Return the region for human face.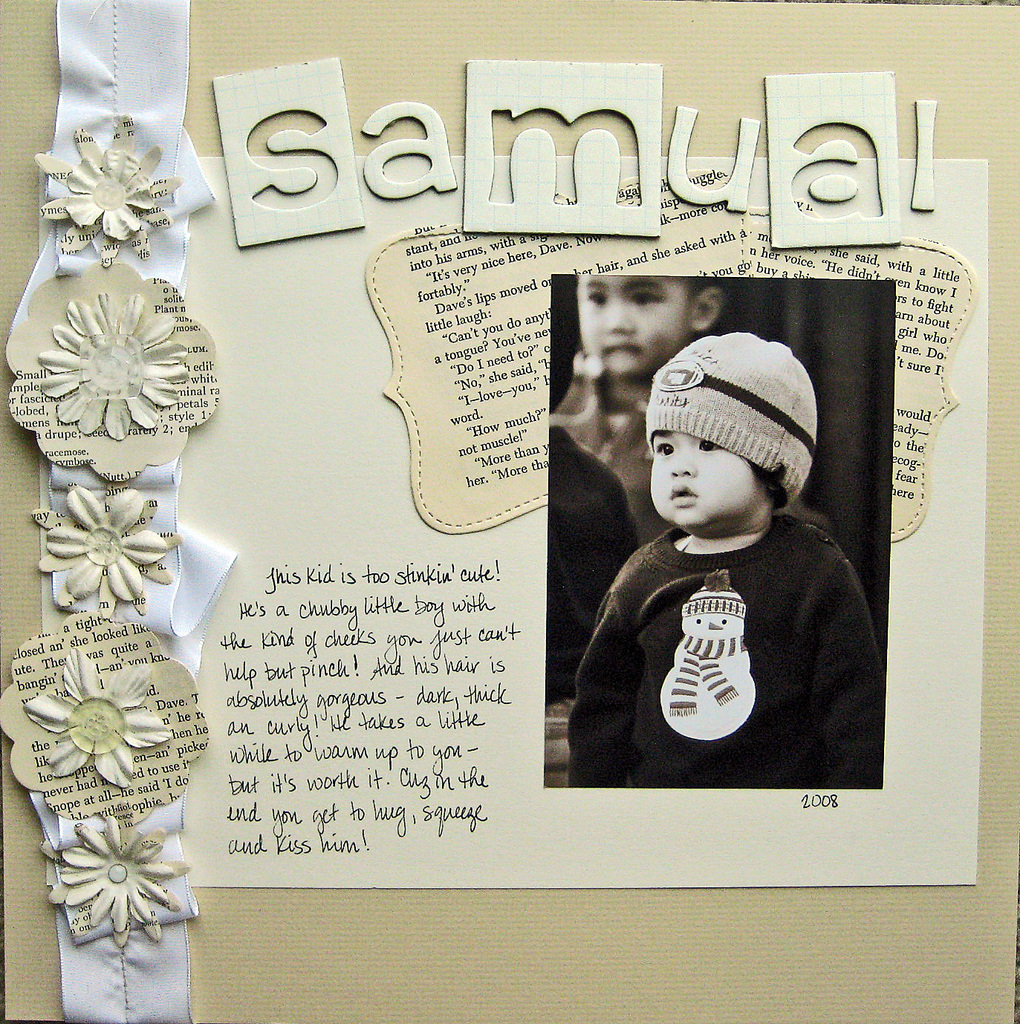
{"left": 649, "top": 429, "right": 764, "bottom": 529}.
